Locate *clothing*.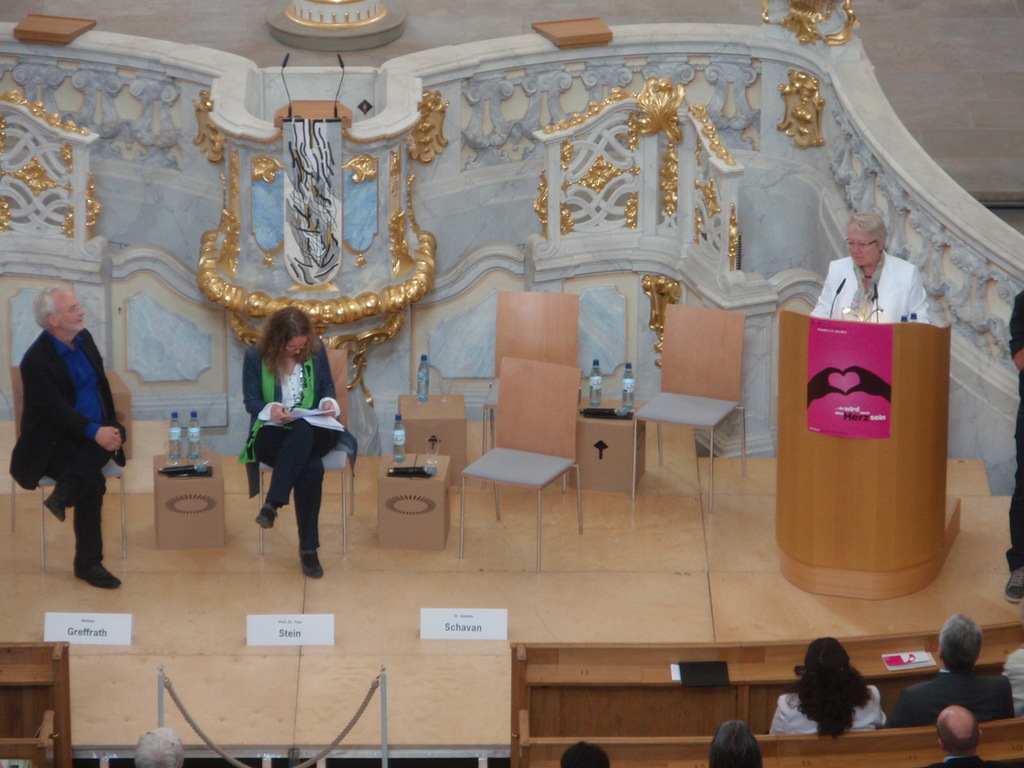
Bounding box: {"x1": 238, "y1": 336, "x2": 352, "y2": 552}.
